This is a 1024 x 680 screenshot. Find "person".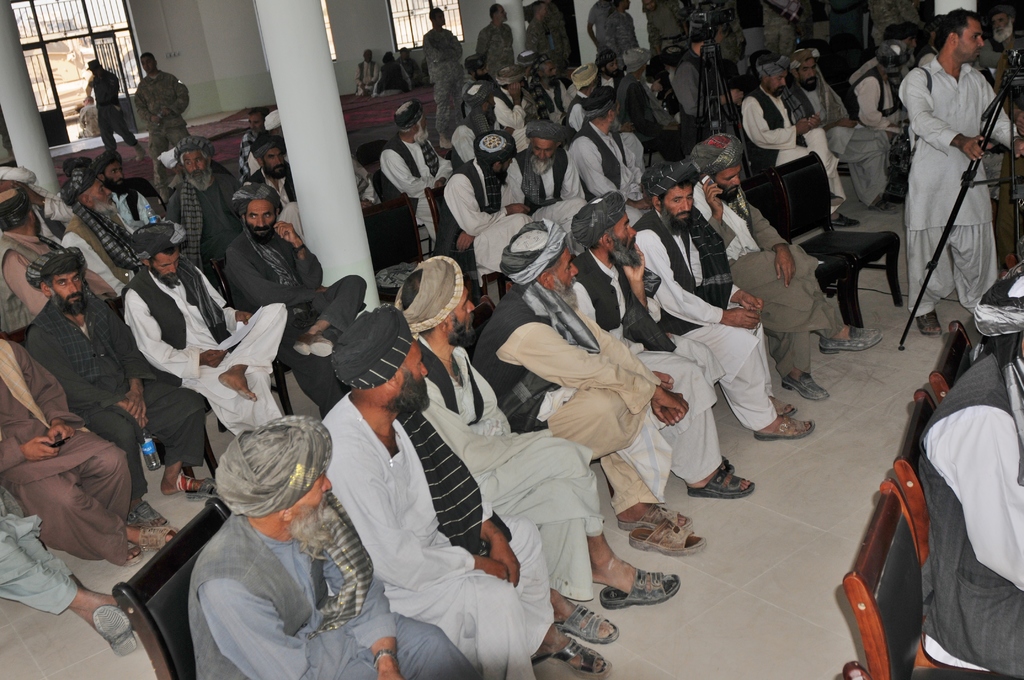
Bounding box: [left=897, top=1, right=1023, bottom=337].
